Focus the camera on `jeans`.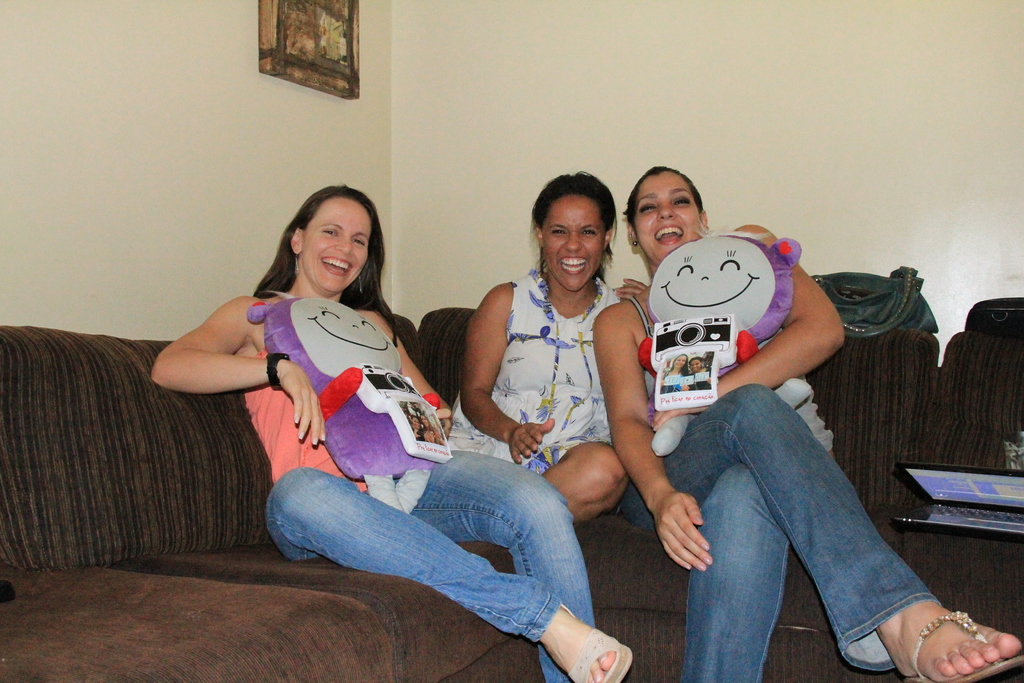
Focus region: 662 379 970 679.
